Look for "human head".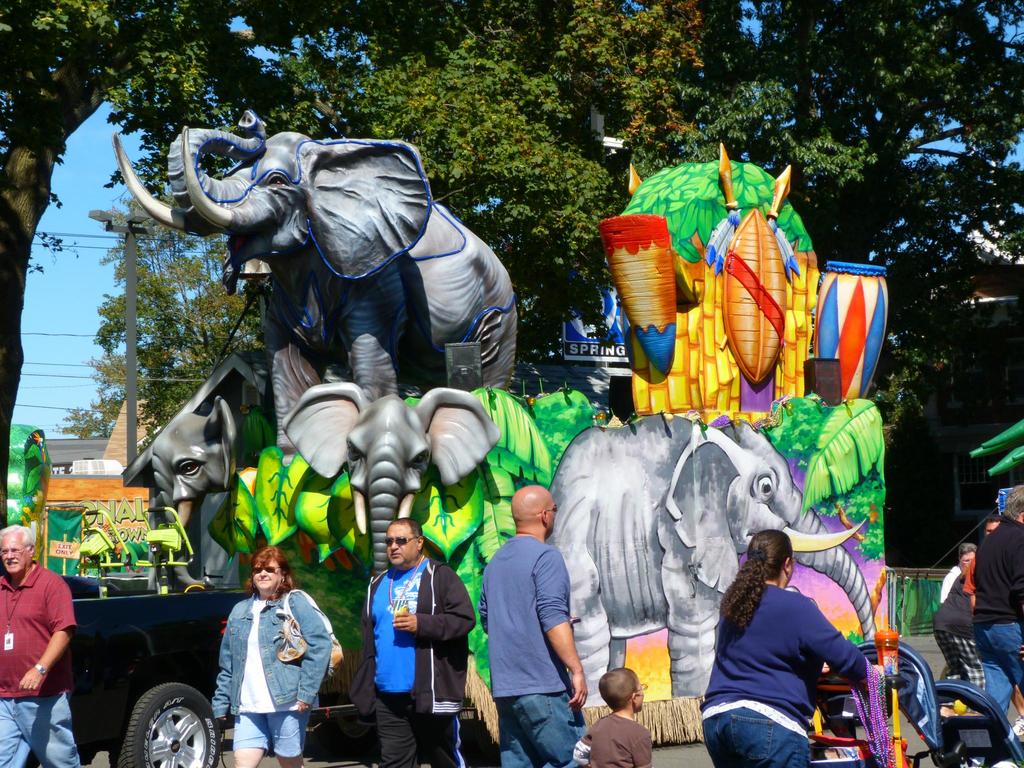
Found: l=750, t=527, r=801, b=590.
